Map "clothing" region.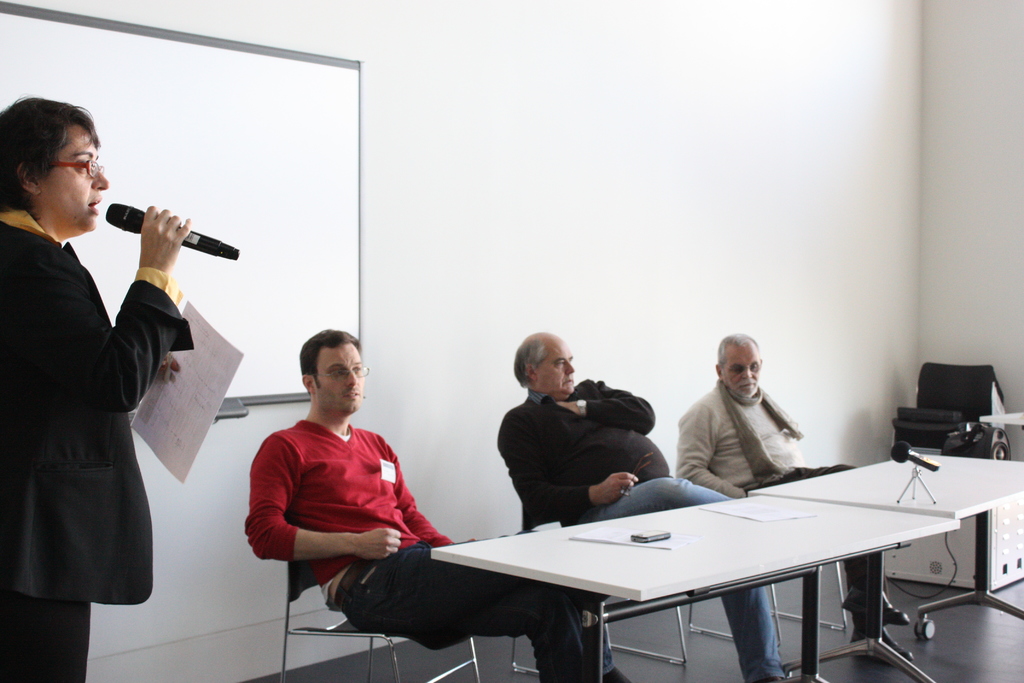
Mapped to detection(502, 375, 799, 682).
